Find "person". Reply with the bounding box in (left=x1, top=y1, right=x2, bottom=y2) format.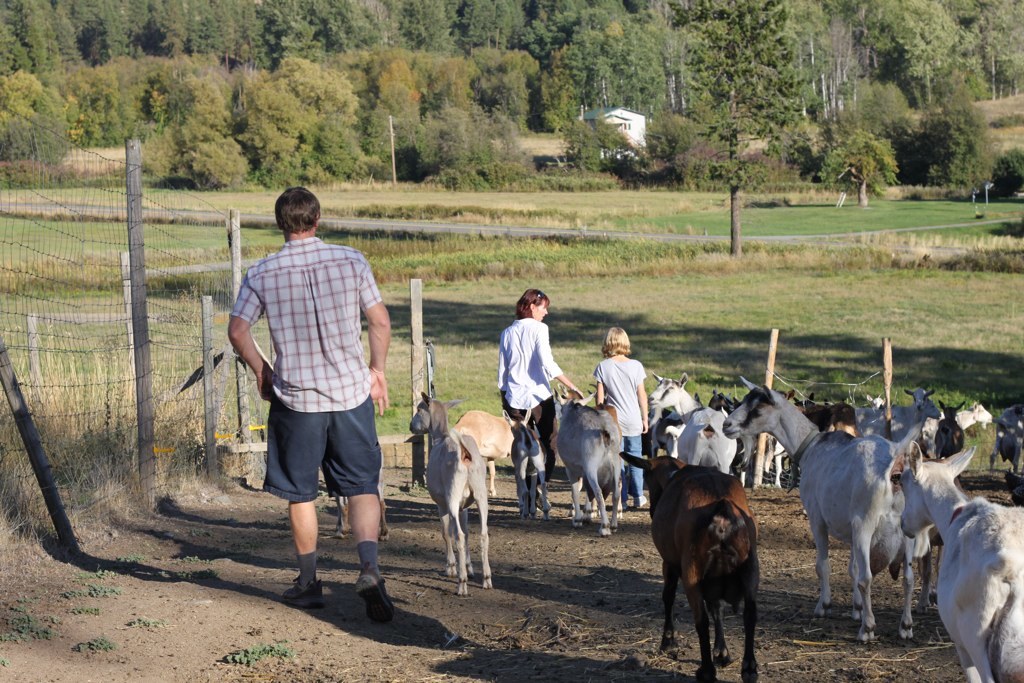
(left=500, top=287, right=584, bottom=509).
